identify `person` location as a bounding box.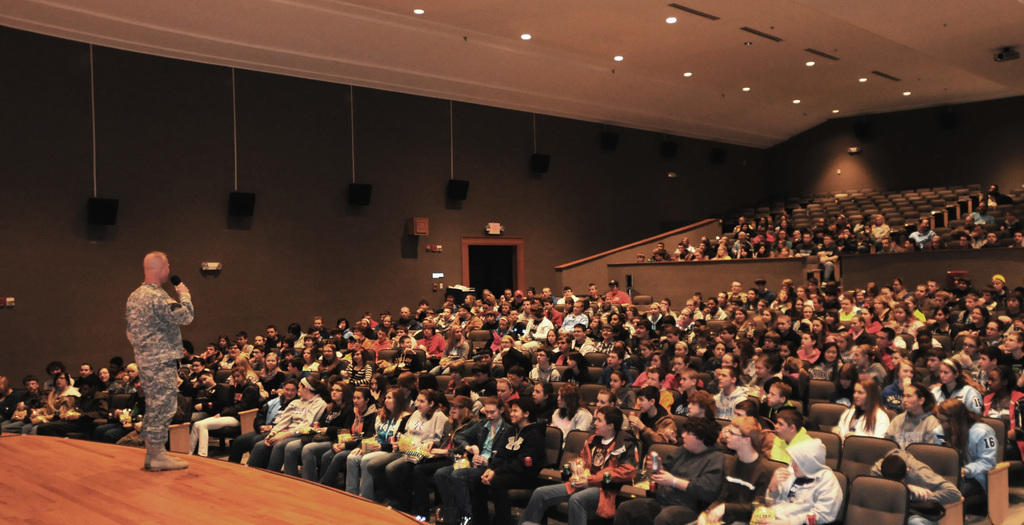
115 236 189 456.
